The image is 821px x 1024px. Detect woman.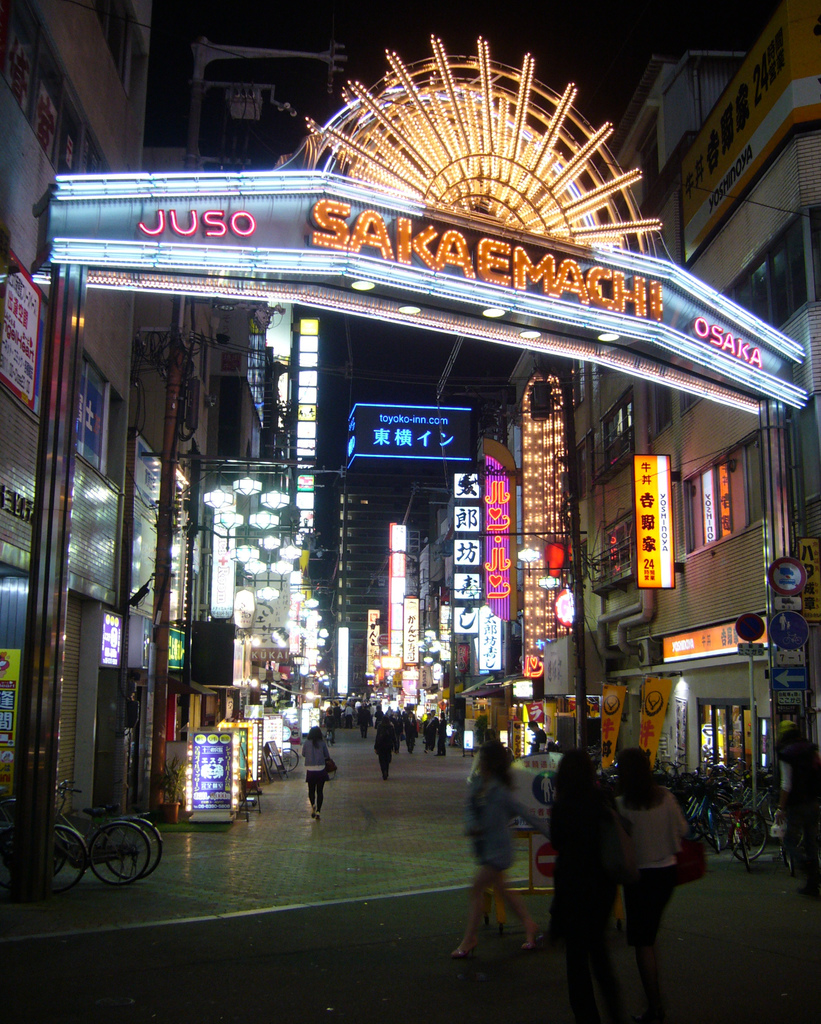
Detection: [x1=373, y1=714, x2=394, y2=780].
